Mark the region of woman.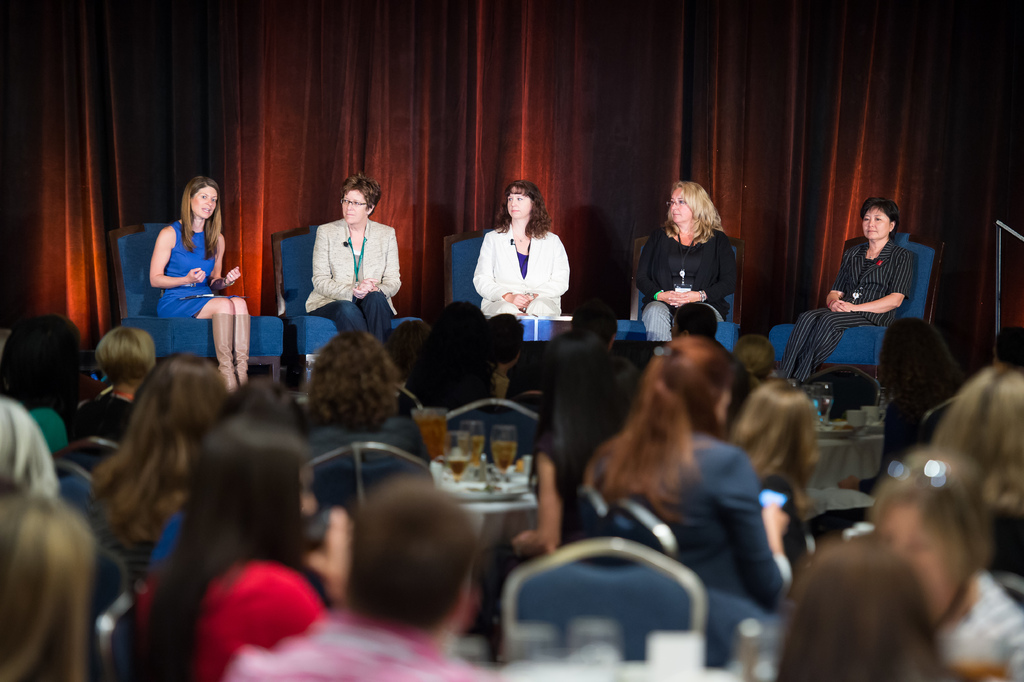
Region: l=472, t=170, r=573, b=347.
